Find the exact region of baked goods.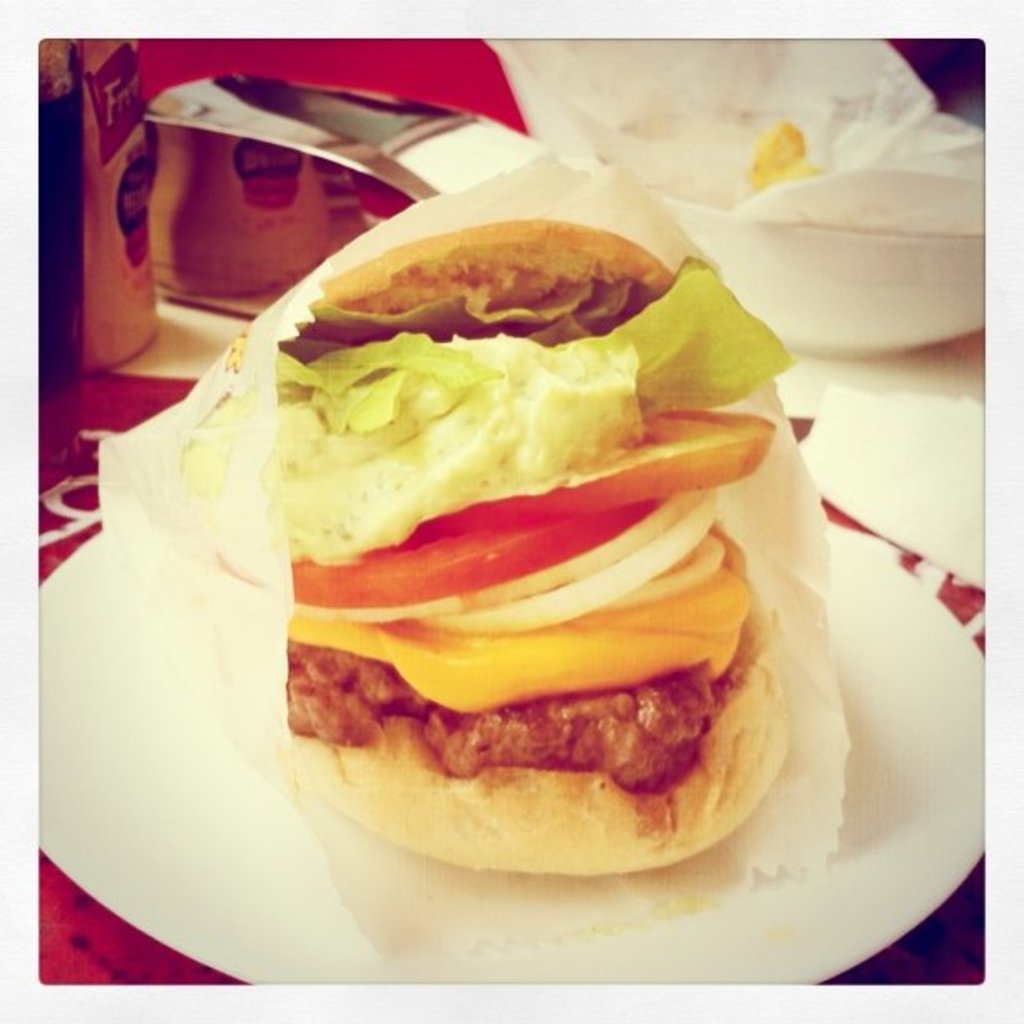
Exact region: x1=239 y1=238 x2=795 y2=798.
